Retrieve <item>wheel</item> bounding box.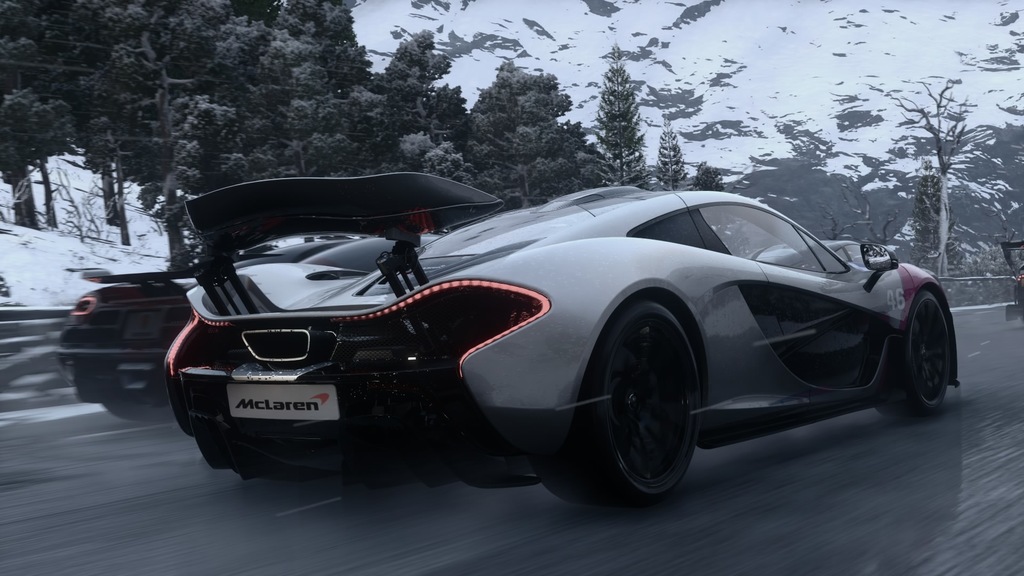
Bounding box: <bbox>541, 298, 707, 502</bbox>.
